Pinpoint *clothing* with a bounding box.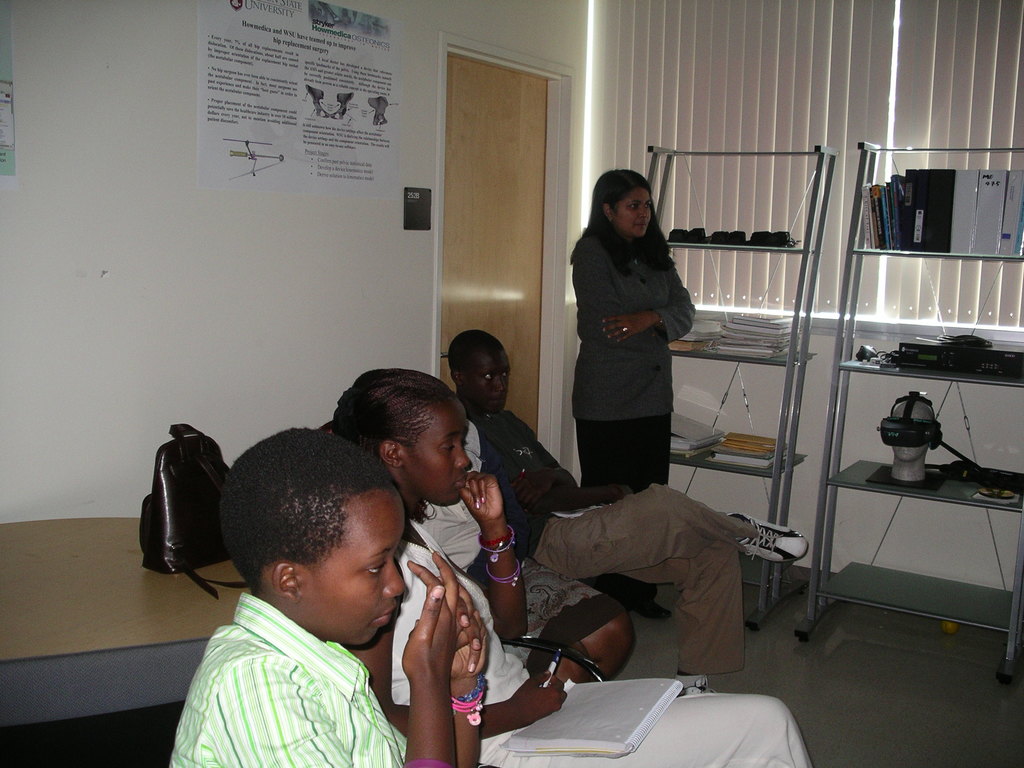
pyautogui.locateOnScreen(163, 579, 419, 764).
